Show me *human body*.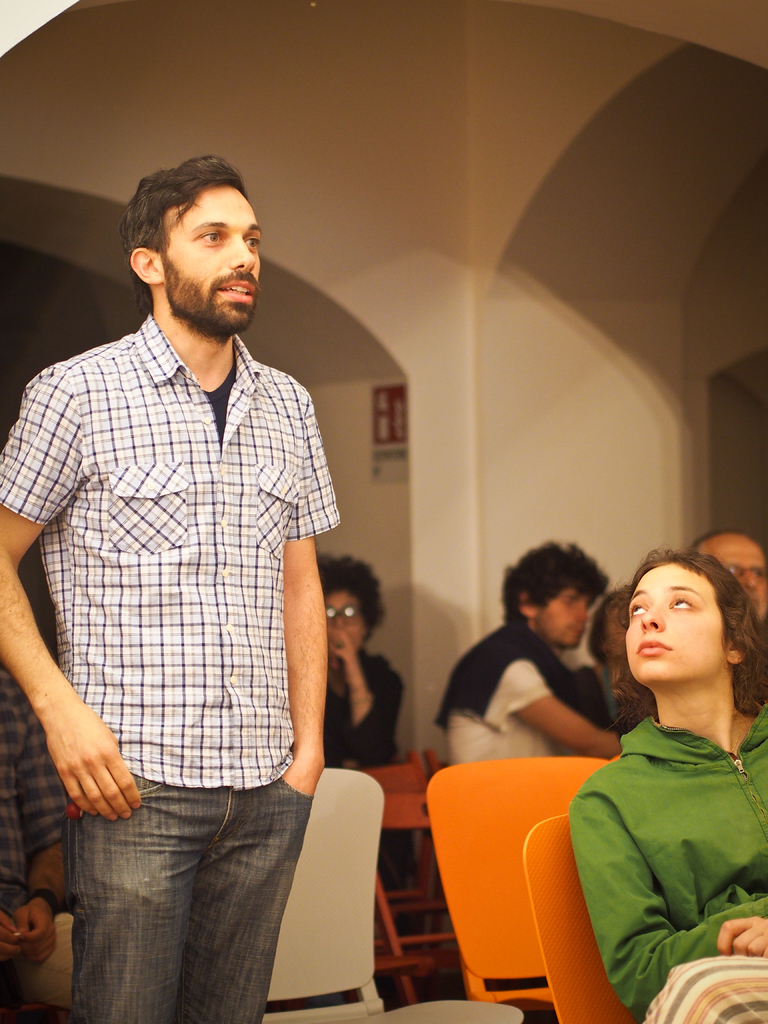
*human body* is here: left=682, top=525, right=767, bottom=623.
